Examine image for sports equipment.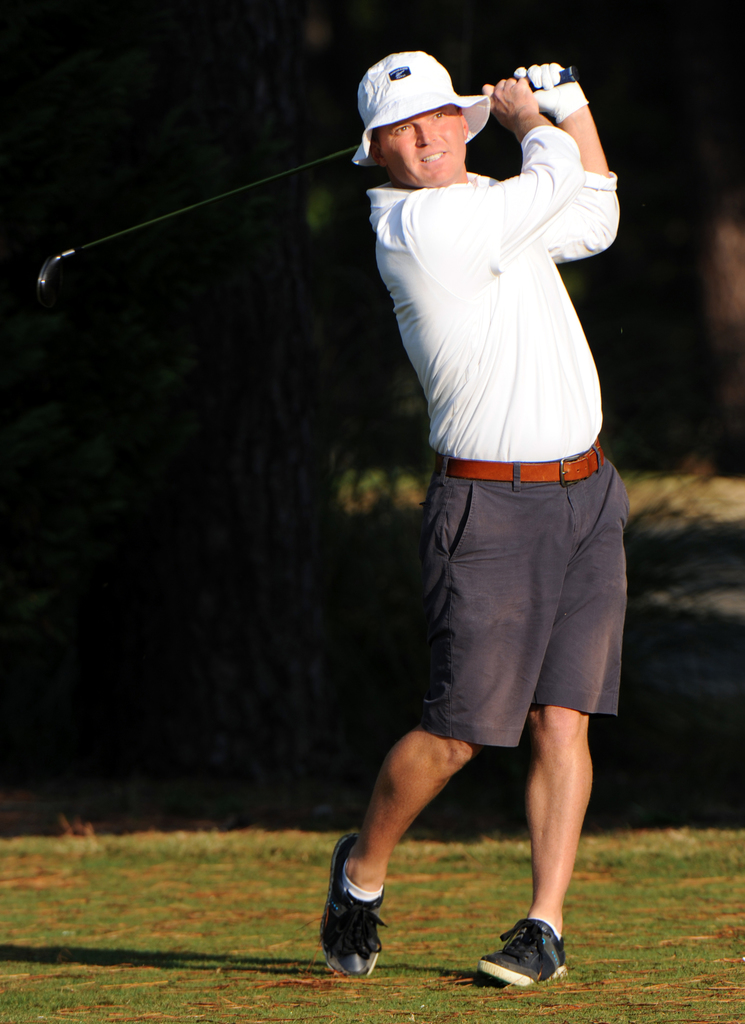
Examination result: {"left": 316, "top": 828, "right": 389, "bottom": 980}.
